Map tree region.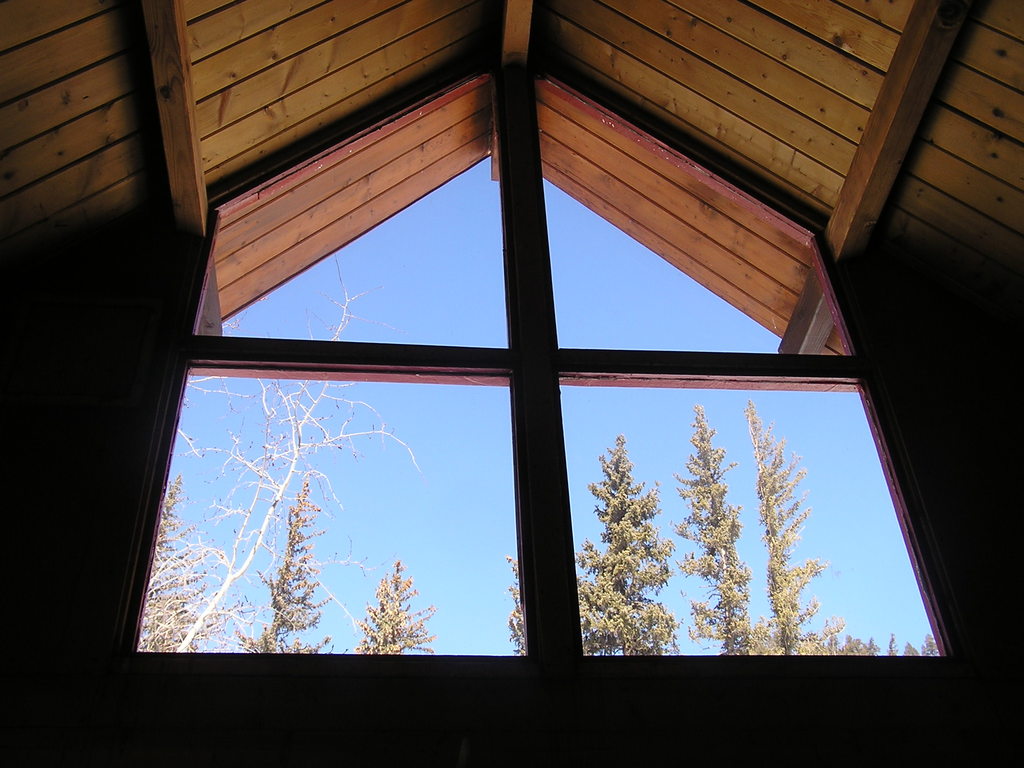
Mapped to select_region(133, 247, 427, 656).
